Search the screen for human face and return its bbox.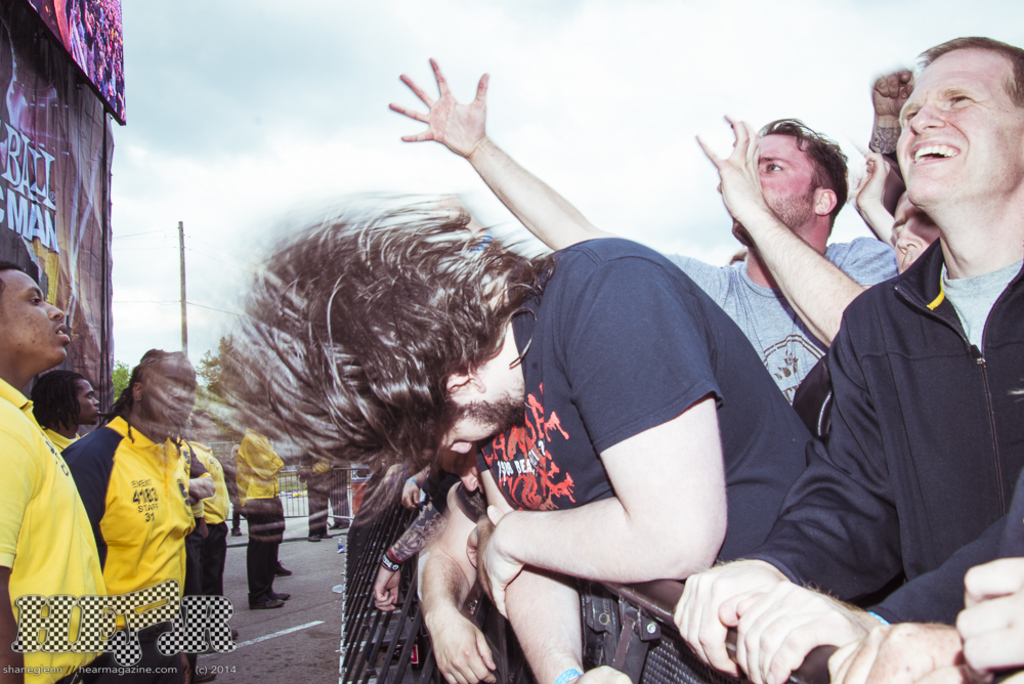
Found: rect(75, 376, 102, 422).
